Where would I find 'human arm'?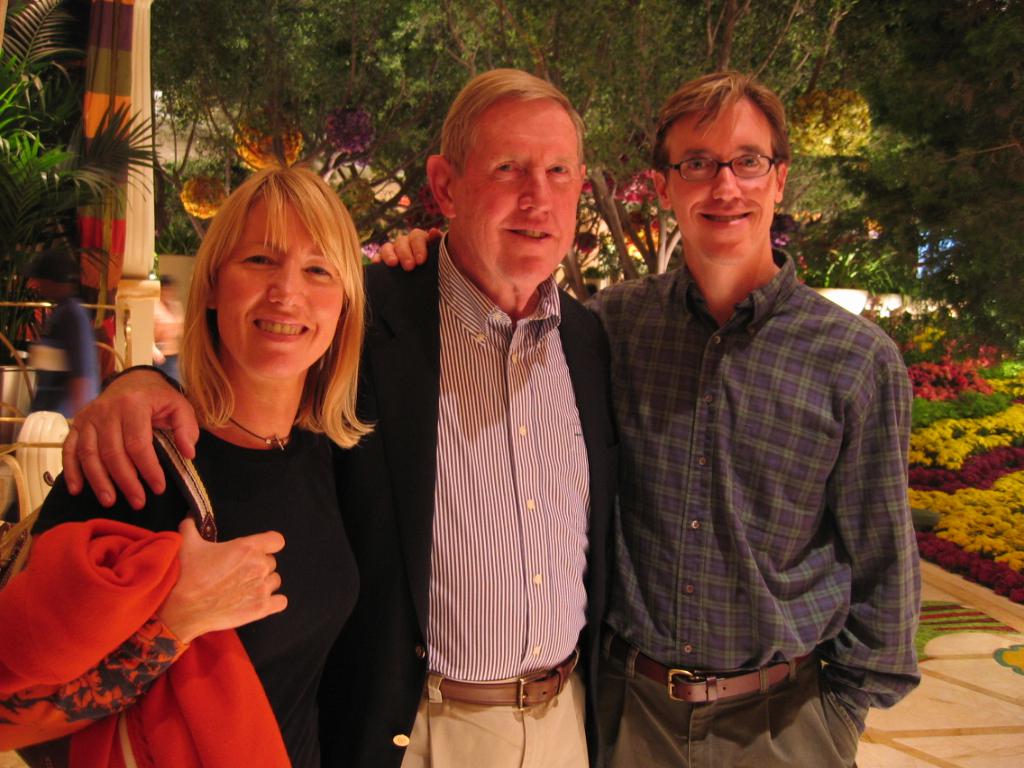
At {"left": 46, "top": 355, "right": 207, "bottom": 511}.
